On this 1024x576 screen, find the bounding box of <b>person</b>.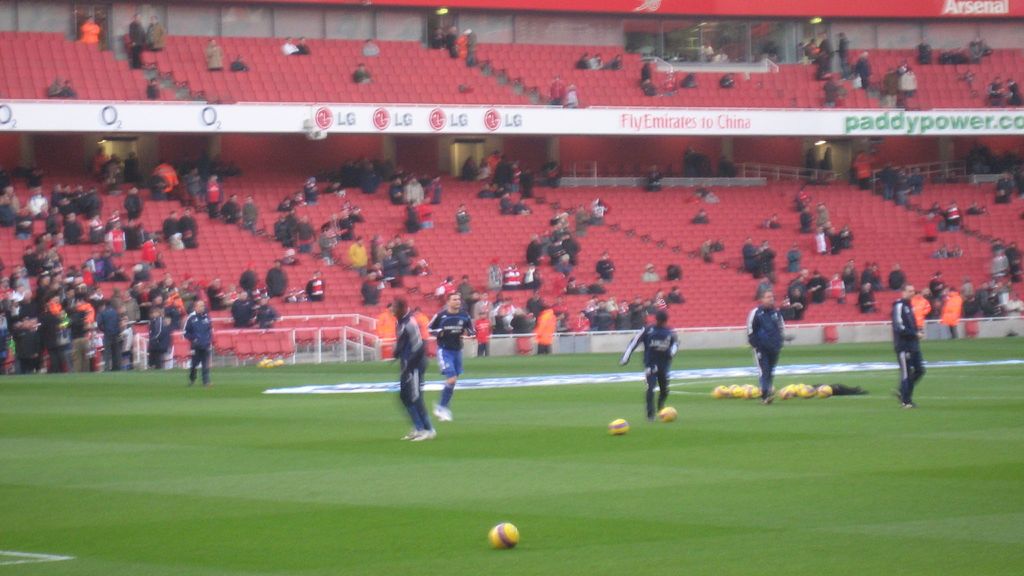
Bounding box: x1=743, y1=287, x2=792, y2=408.
